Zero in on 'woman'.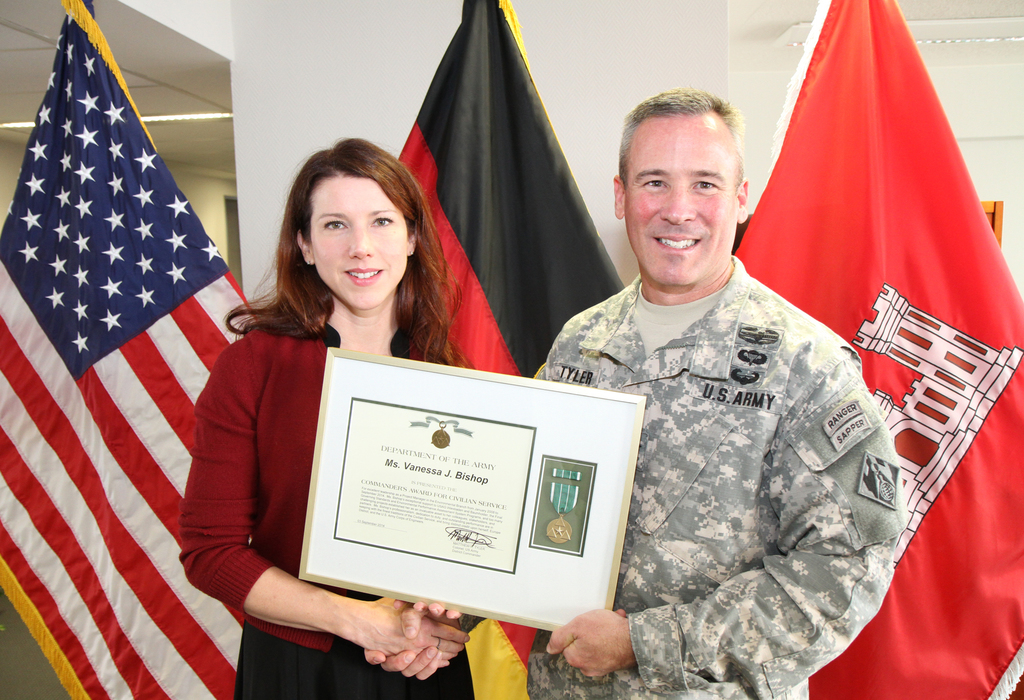
Zeroed in: 176/131/491/699.
